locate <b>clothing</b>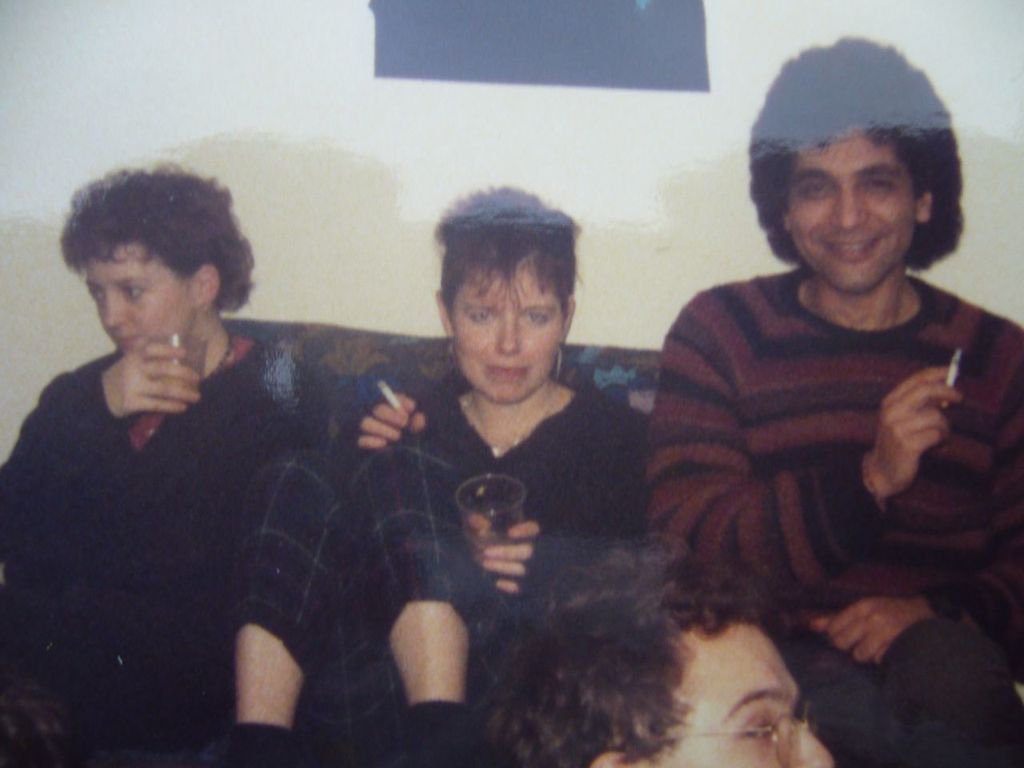
box=[0, 331, 329, 767]
